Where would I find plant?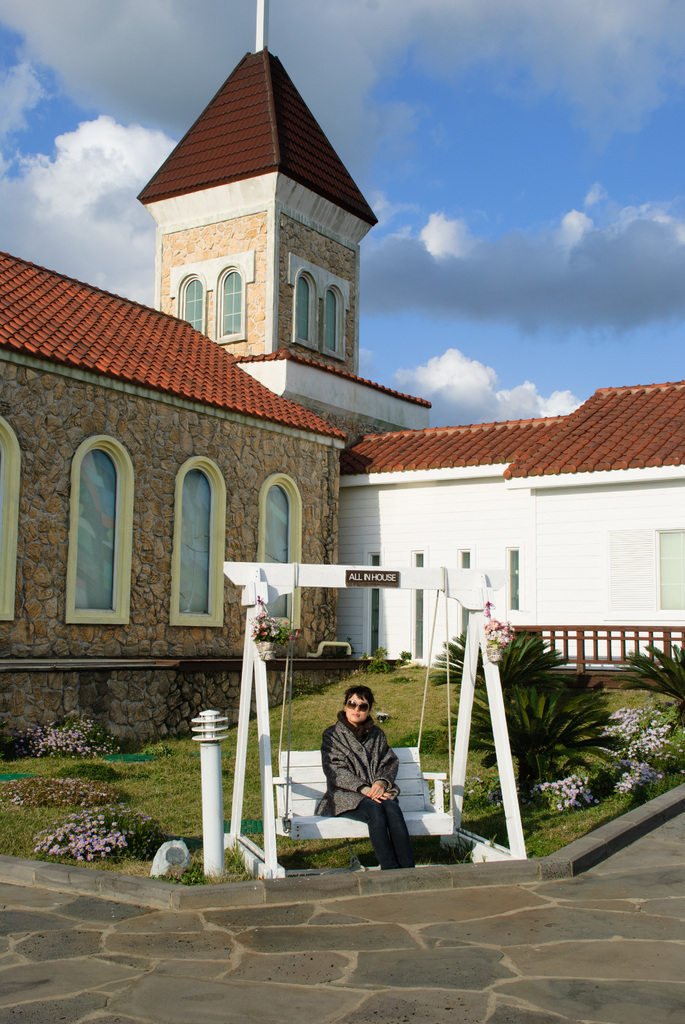
At 32 804 158 858.
